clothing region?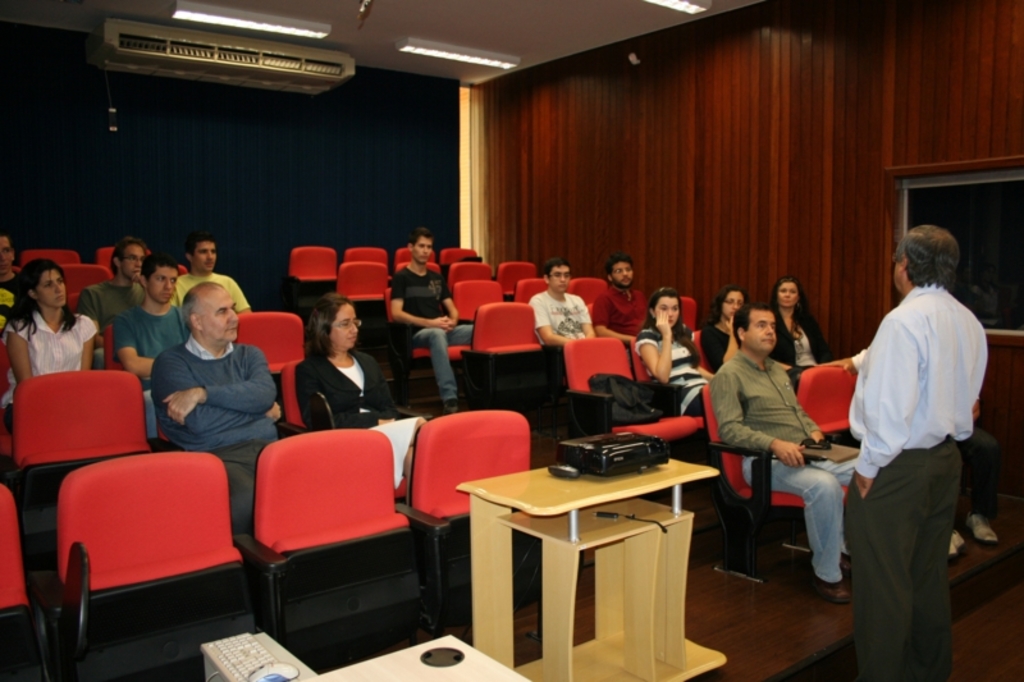
rect(769, 308, 828, 374)
